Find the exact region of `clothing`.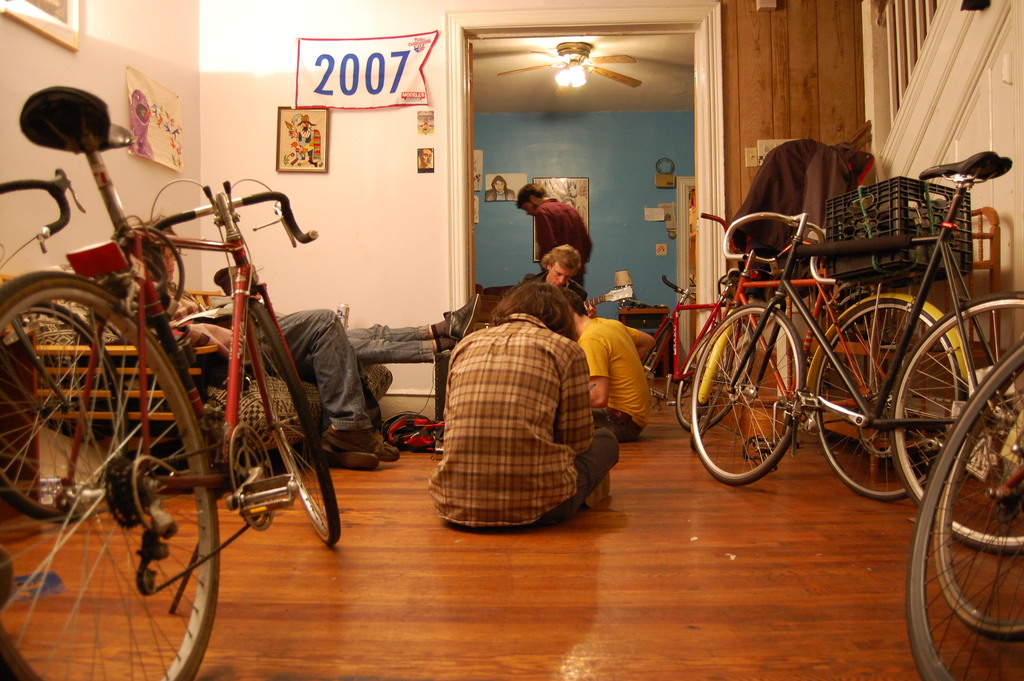
Exact region: <bbox>343, 325, 434, 365</bbox>.
